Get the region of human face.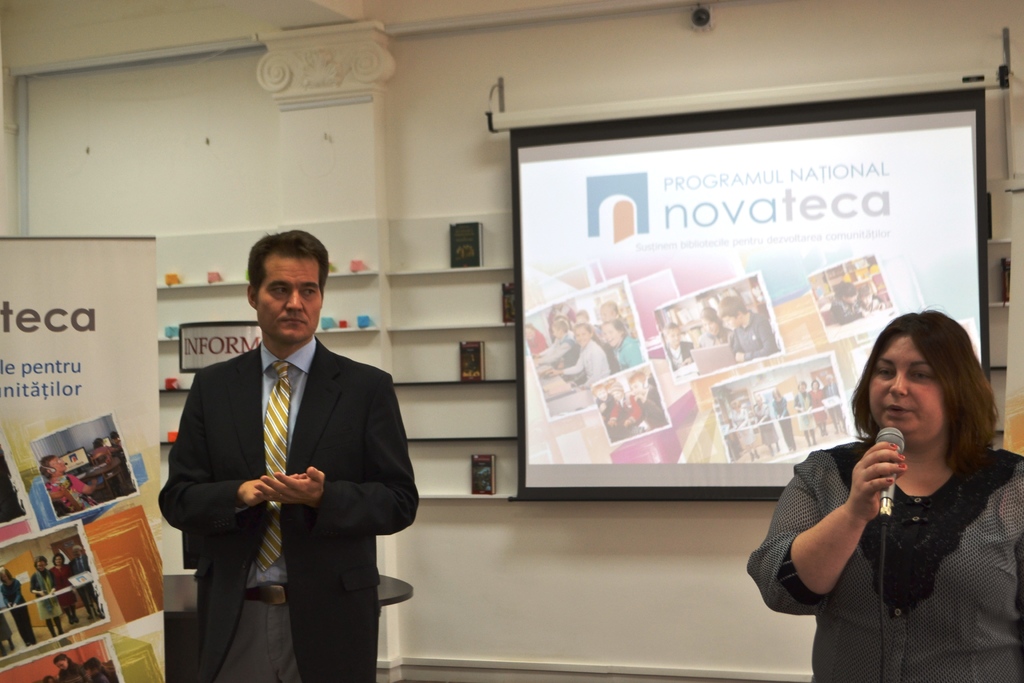
<region>36, 559, 45, 572</region>.
